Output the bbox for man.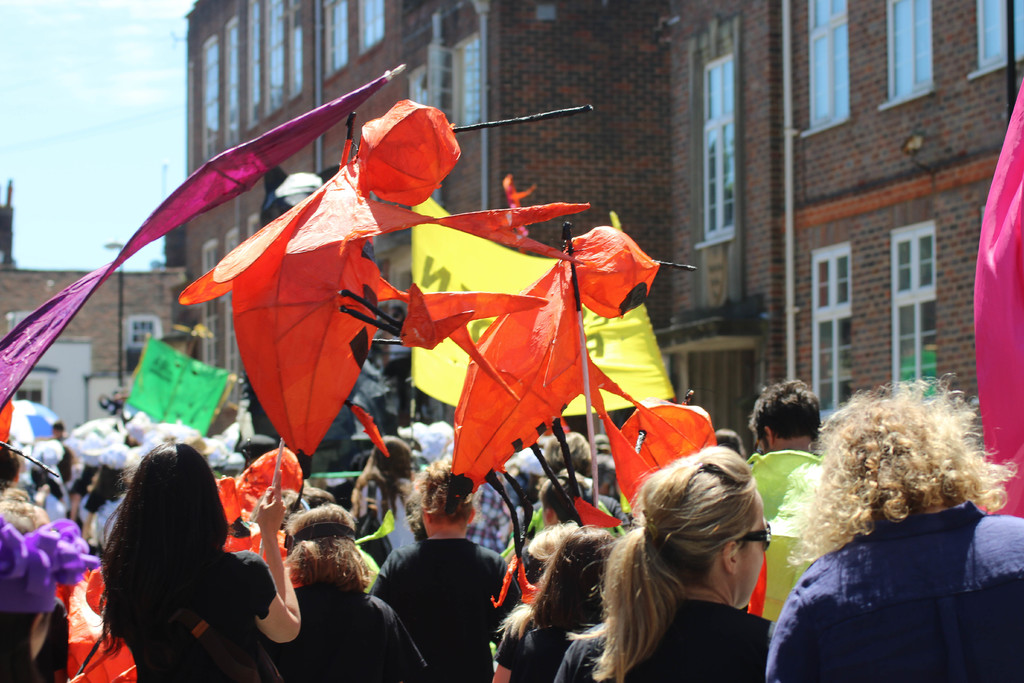
select_region(235, 434, 276, 468).
